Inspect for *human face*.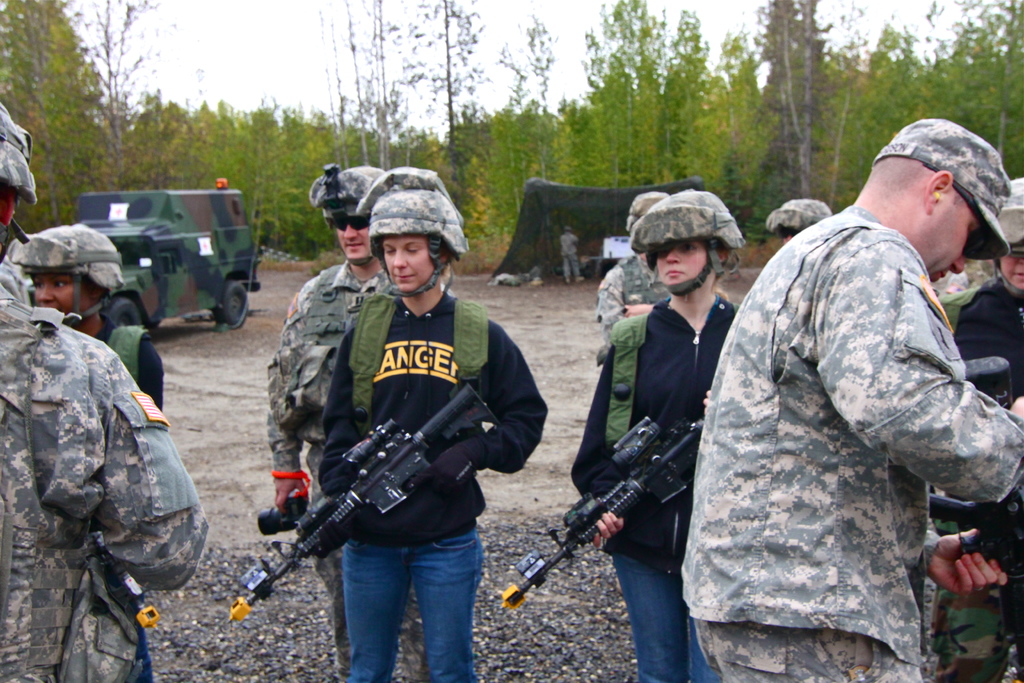
Inspection: bbox(657, 238, 706, 283).
